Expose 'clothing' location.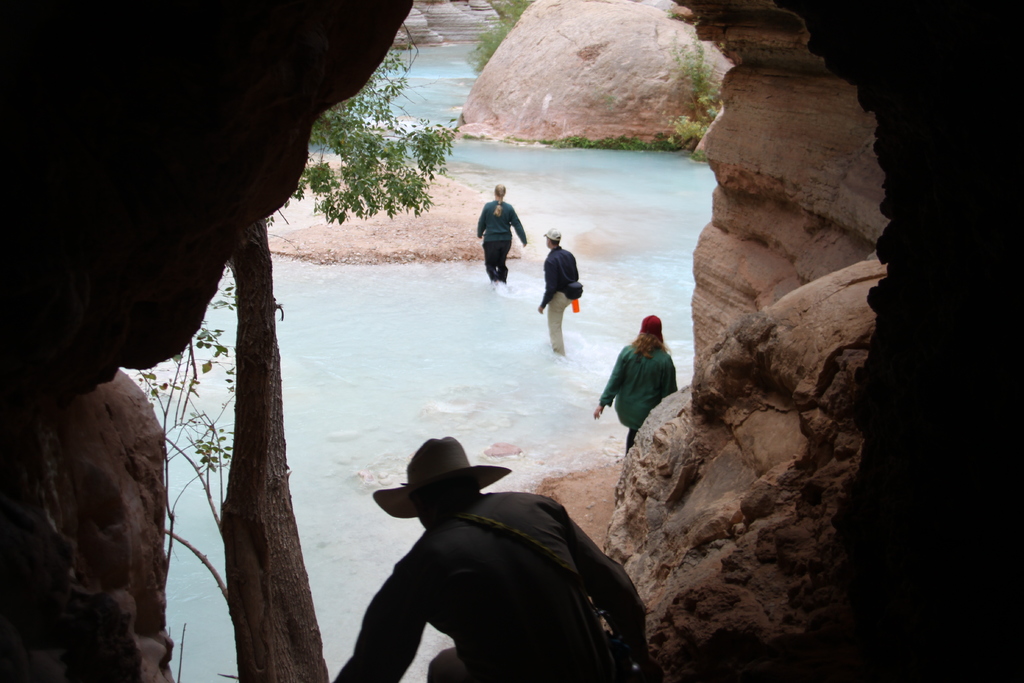
Exposed at <bbox>335, 486, 649, 682</bbox>.
